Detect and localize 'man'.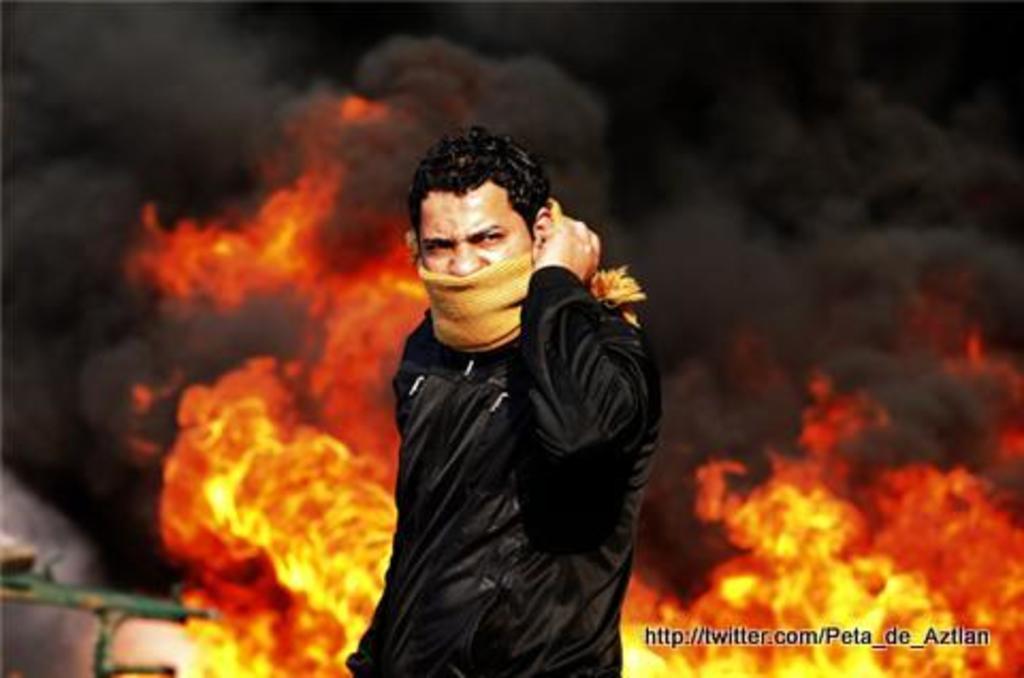
Localized at <box>348,126,666,676</box>.
